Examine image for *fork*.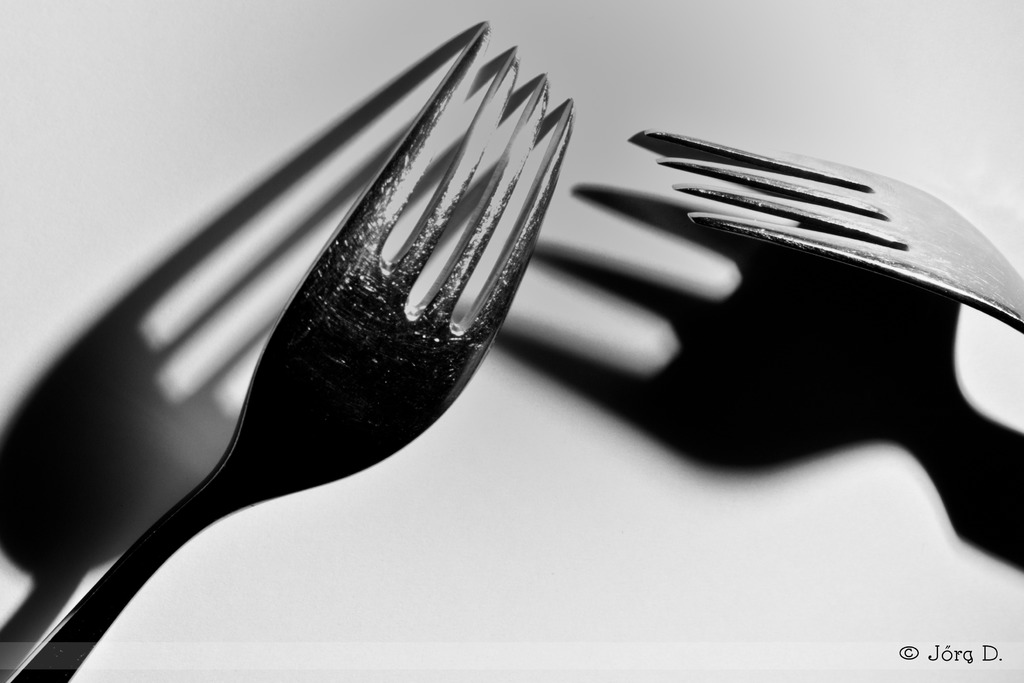
Examination result: bbox=[6, 16, 573, 682].
